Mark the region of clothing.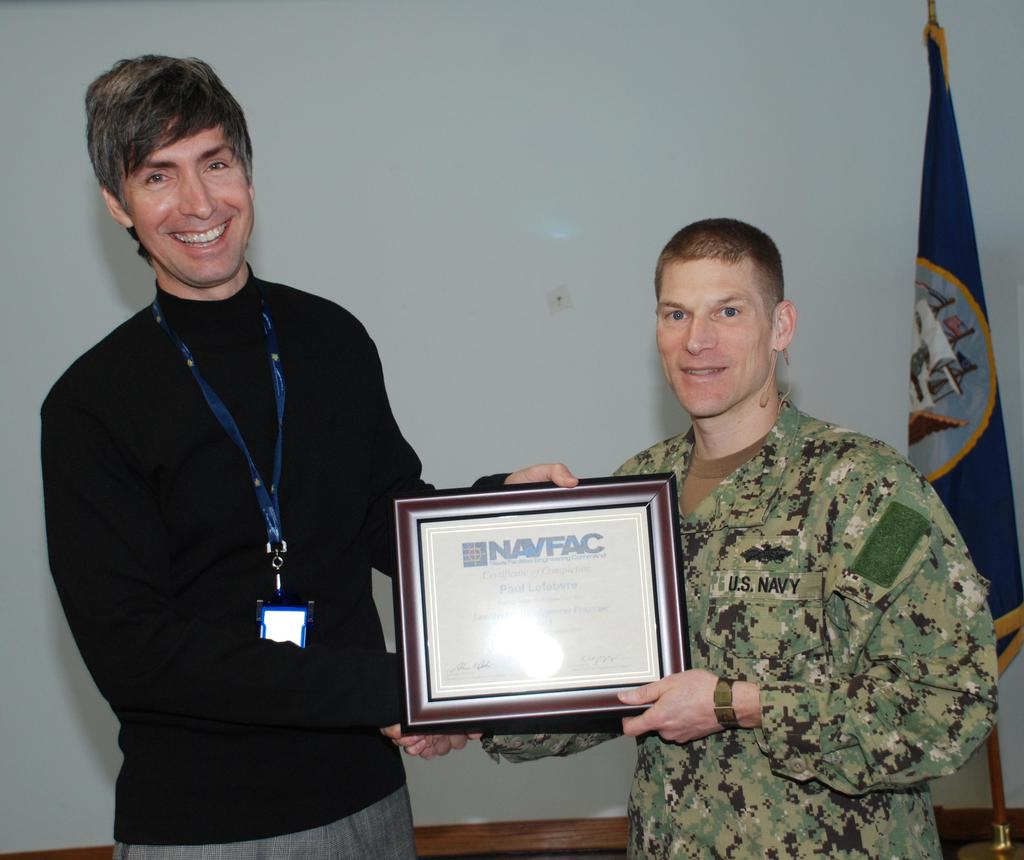
Region: crop(477, 388, 1004, 859).
